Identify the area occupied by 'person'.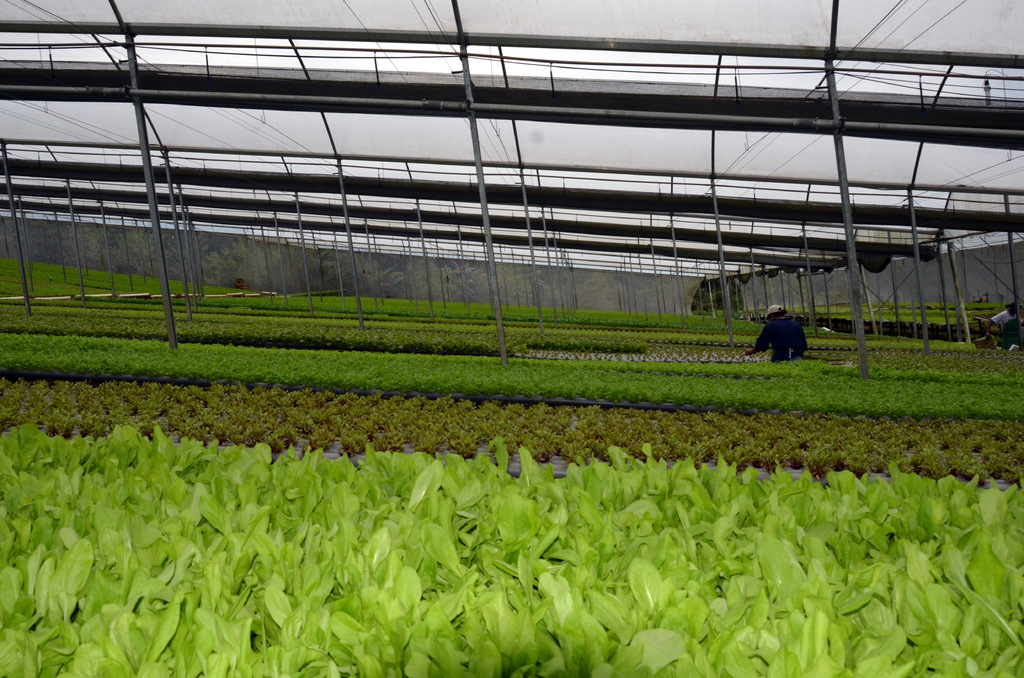
Area: rect(756, 301, 811, 366).
